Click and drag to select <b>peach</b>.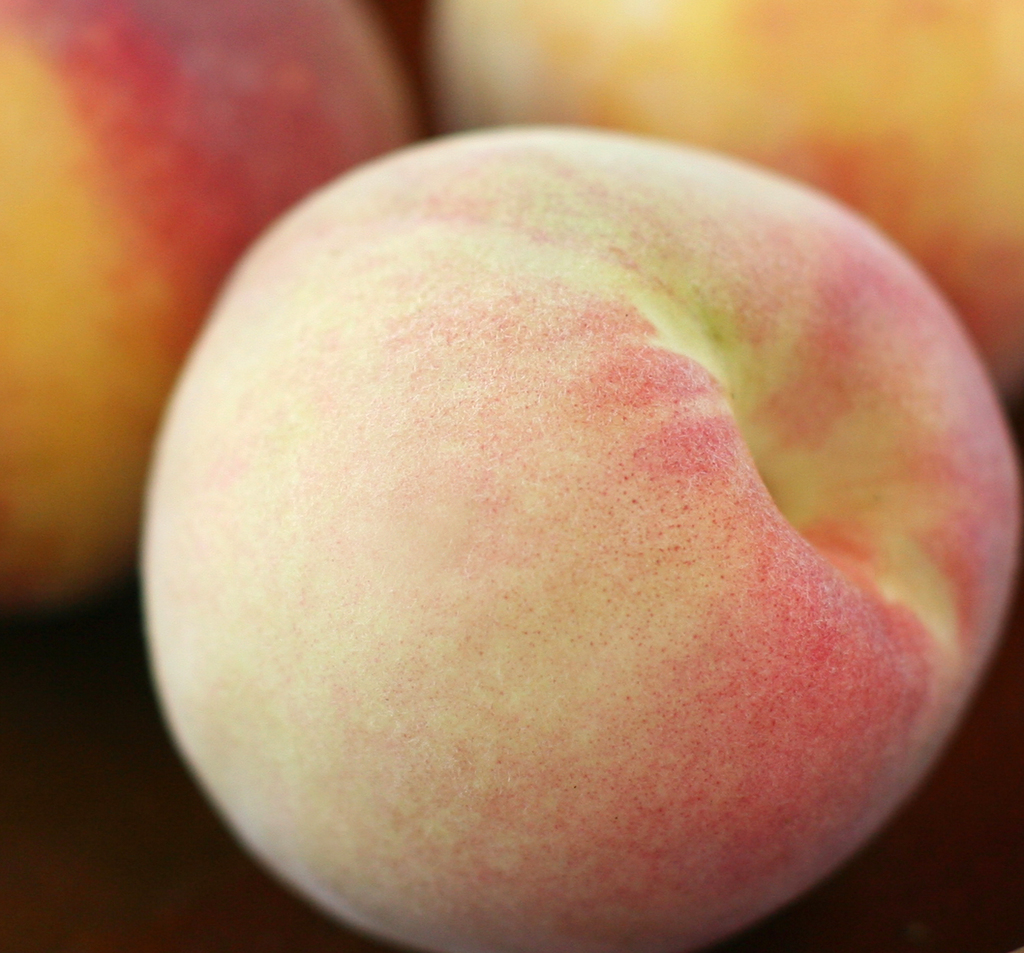
Selection: [429,0,1023,397].
